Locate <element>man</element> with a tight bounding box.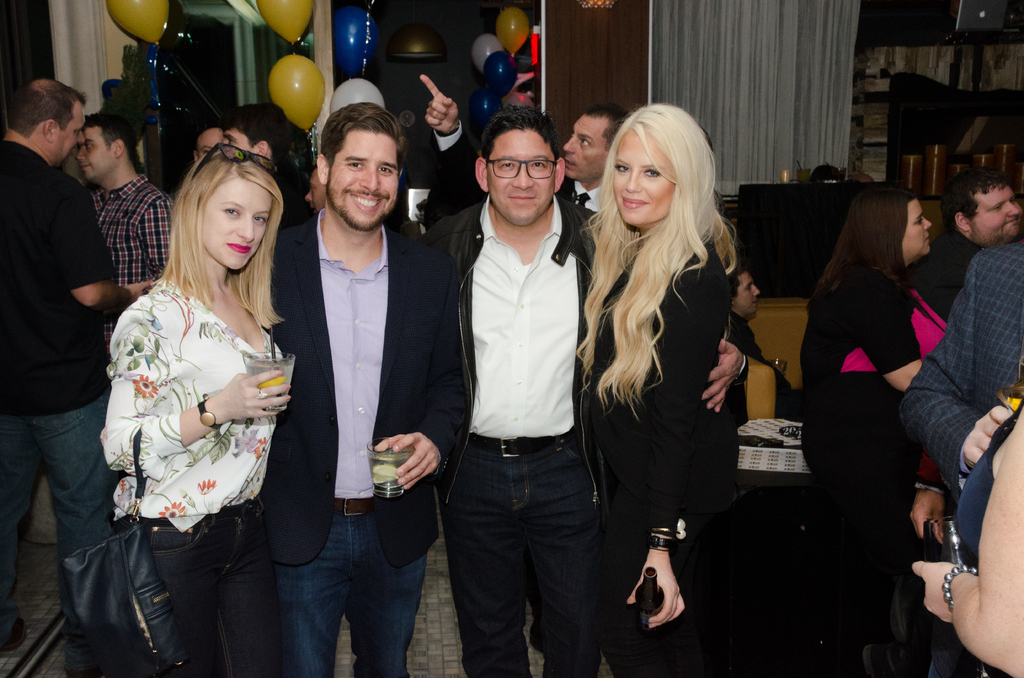
<box>193,124,223,163</box>.
